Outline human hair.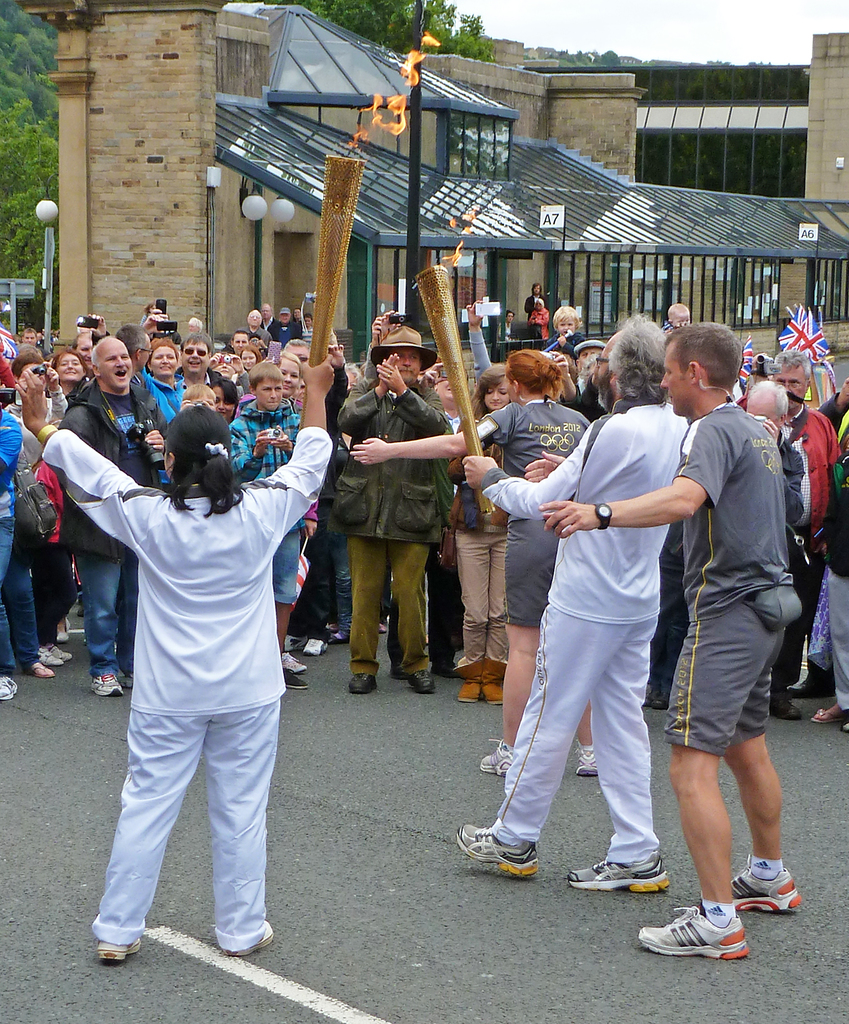
Outline: box=[49, 349, 90, 376].
